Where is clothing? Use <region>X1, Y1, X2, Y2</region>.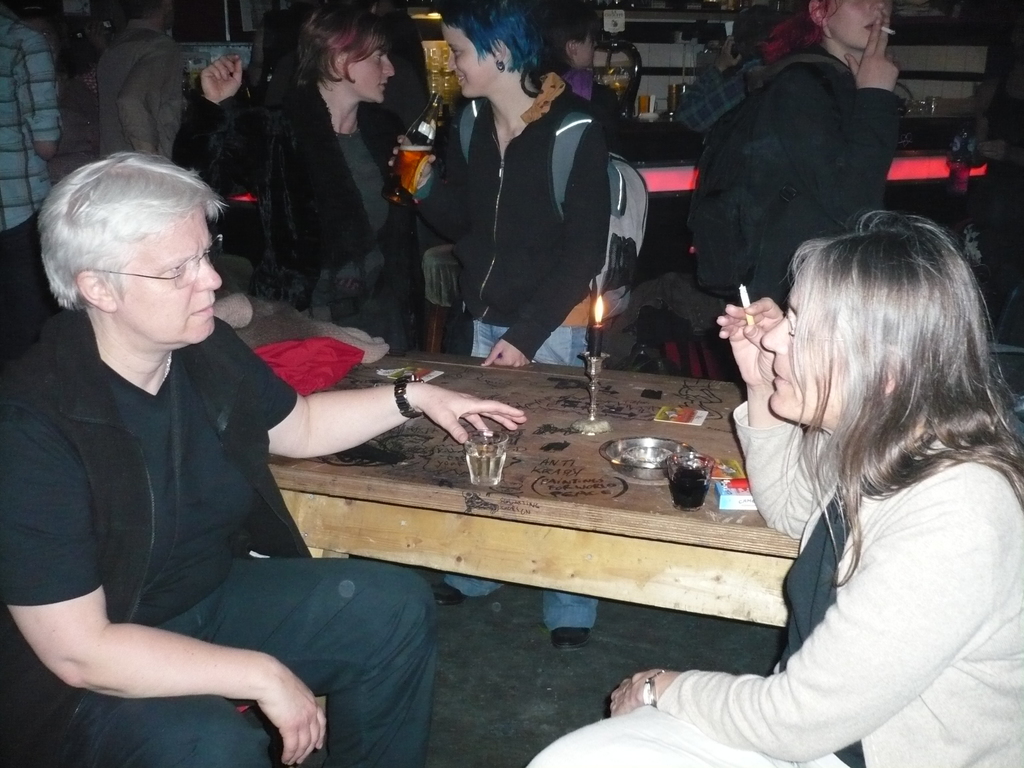
<region>424, 52, 627, 367</region>.
